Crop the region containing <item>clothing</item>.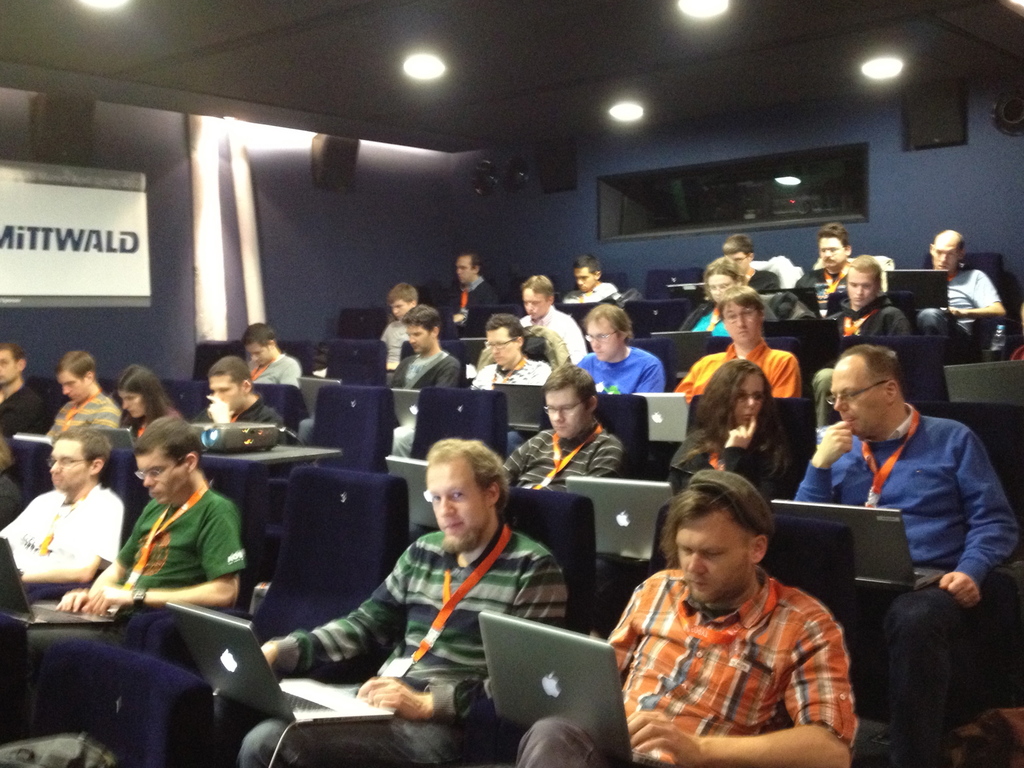
Crop region: [678,334,805,403].
